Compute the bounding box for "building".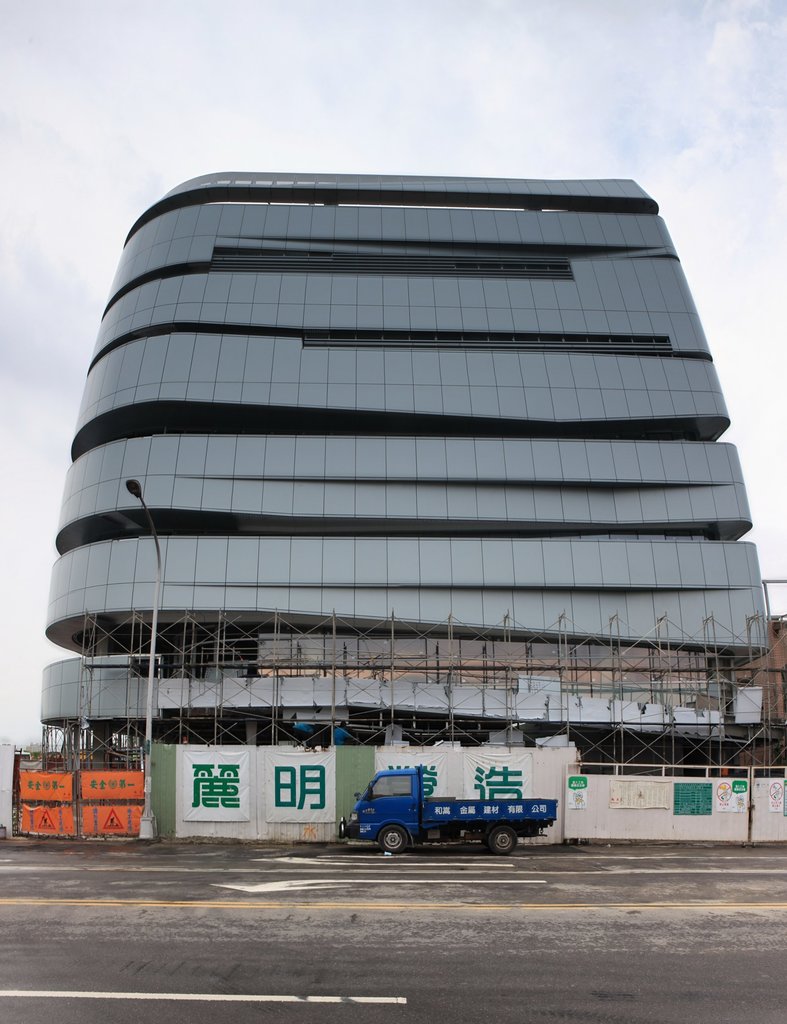
(left=38, top=175, right=771, bottom=836).
